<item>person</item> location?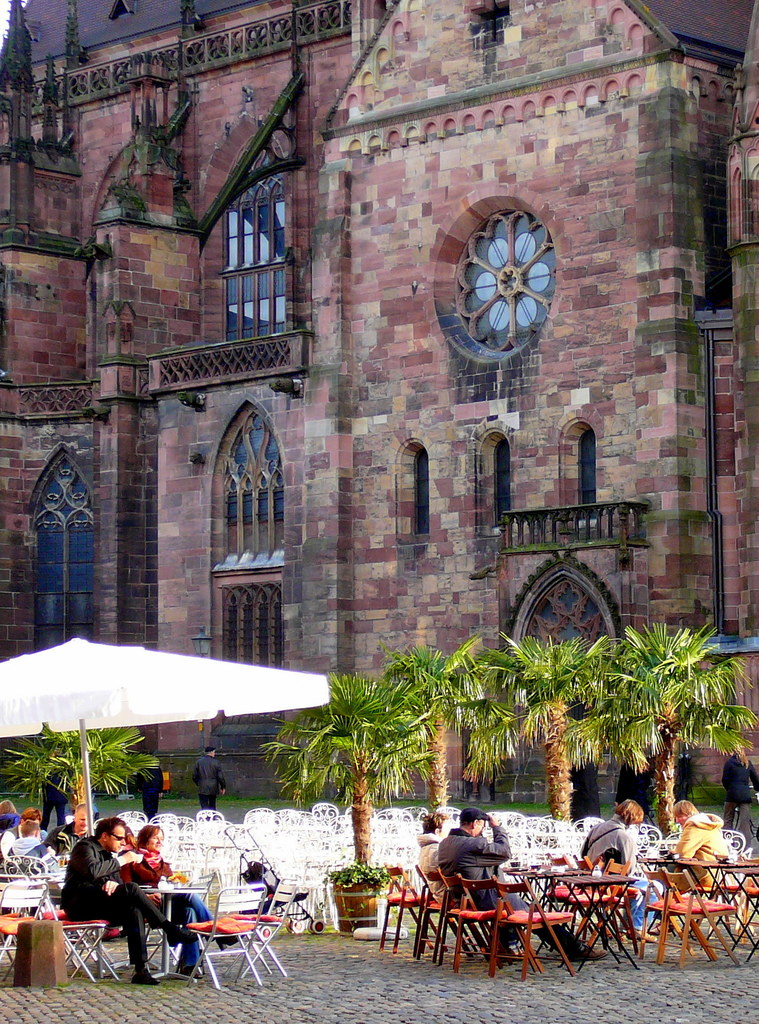
56, 817, 163, 1002
